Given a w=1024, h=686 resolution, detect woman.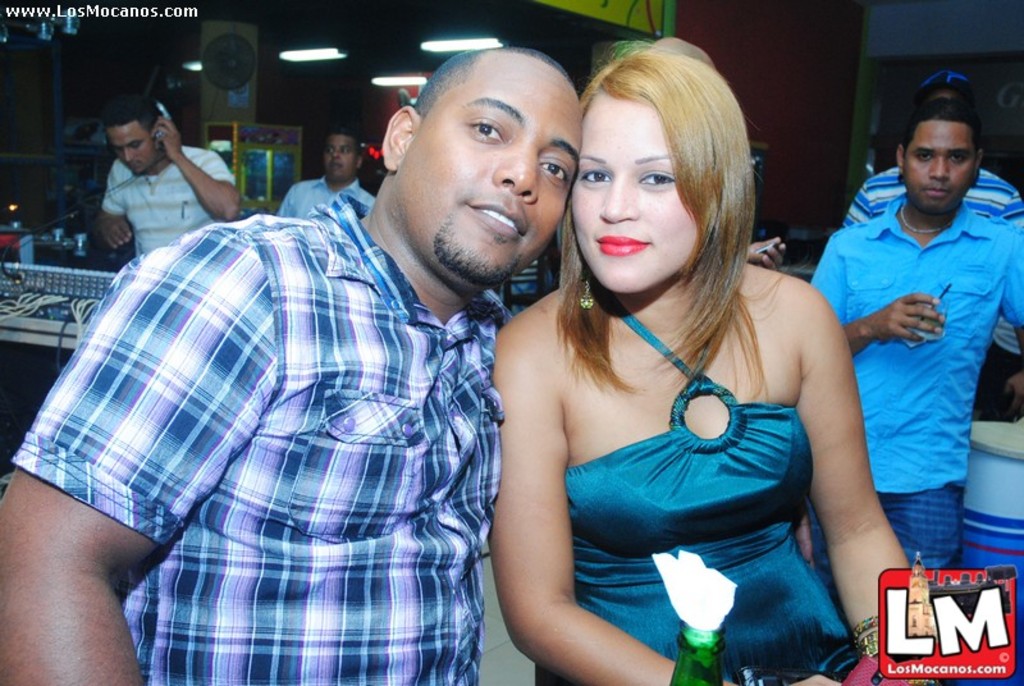
[443, 19, 883, 685].
